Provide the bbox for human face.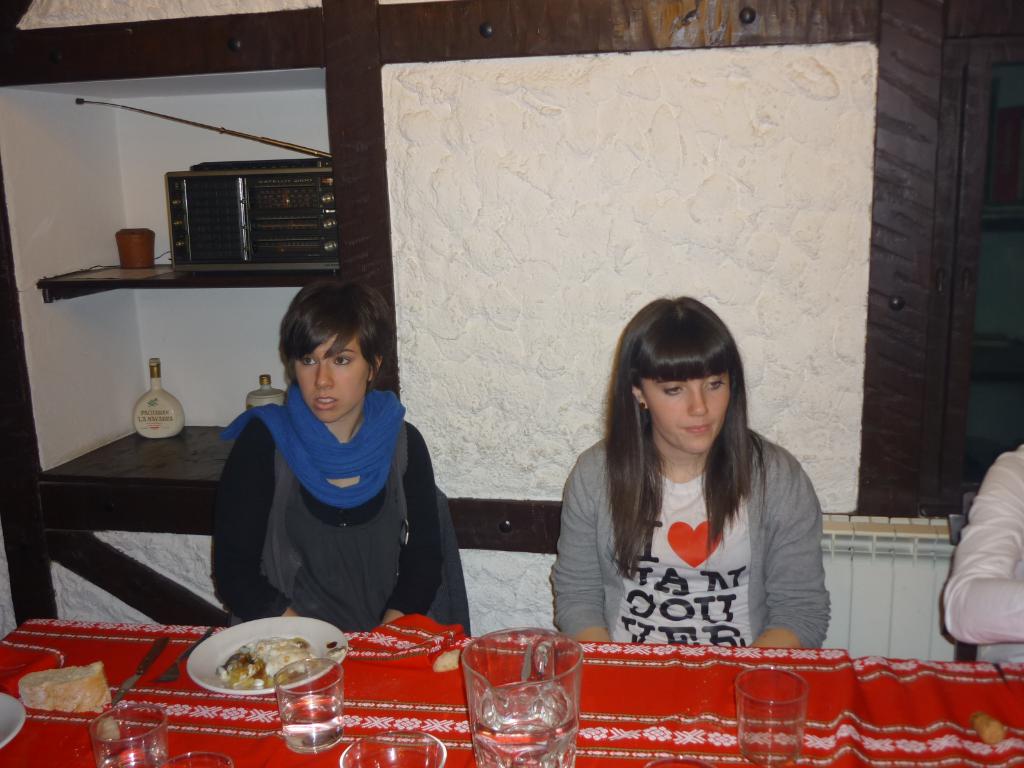
select_region(636, 372, 726, 450).
